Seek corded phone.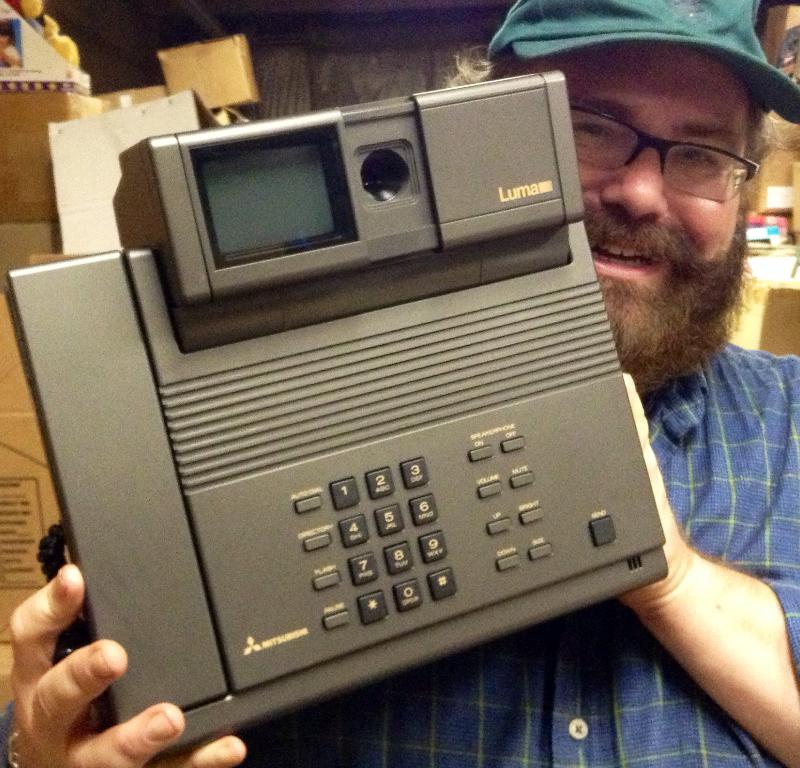
[60, 24, 794, 767].
